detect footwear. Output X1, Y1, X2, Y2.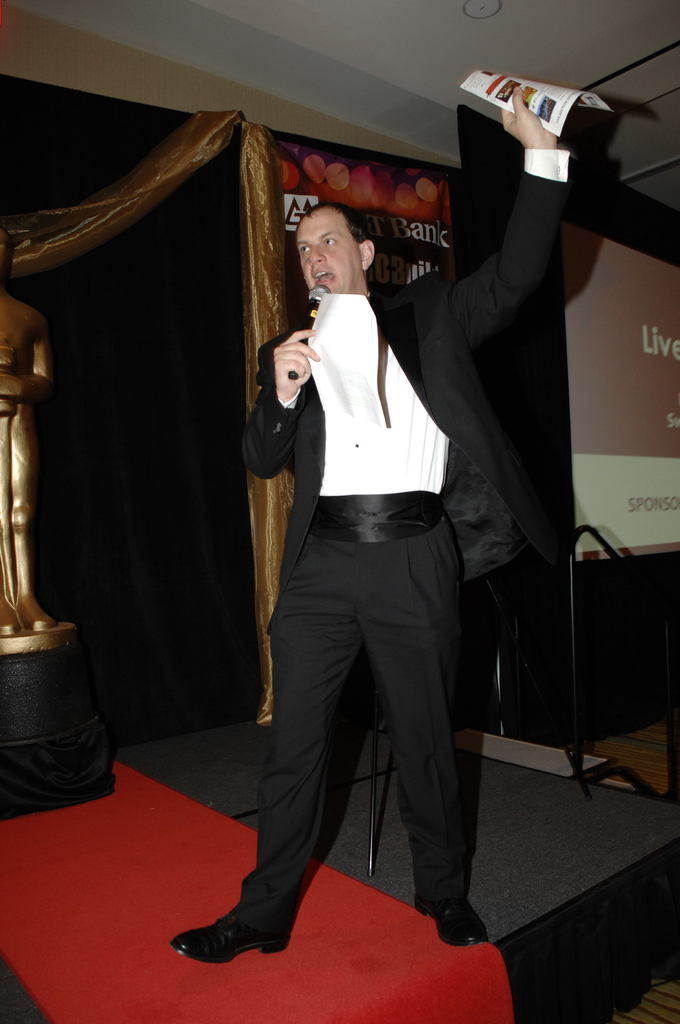
179, 873, 312, 985.
